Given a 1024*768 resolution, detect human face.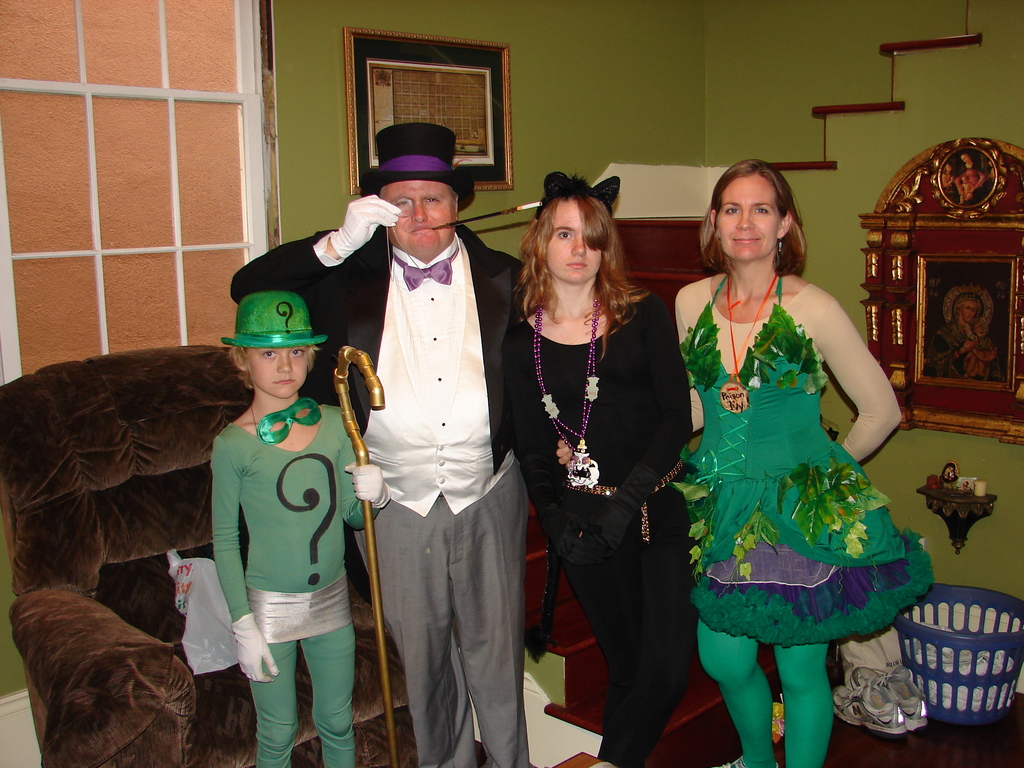
l=963, t=179, r=966, b=184.
